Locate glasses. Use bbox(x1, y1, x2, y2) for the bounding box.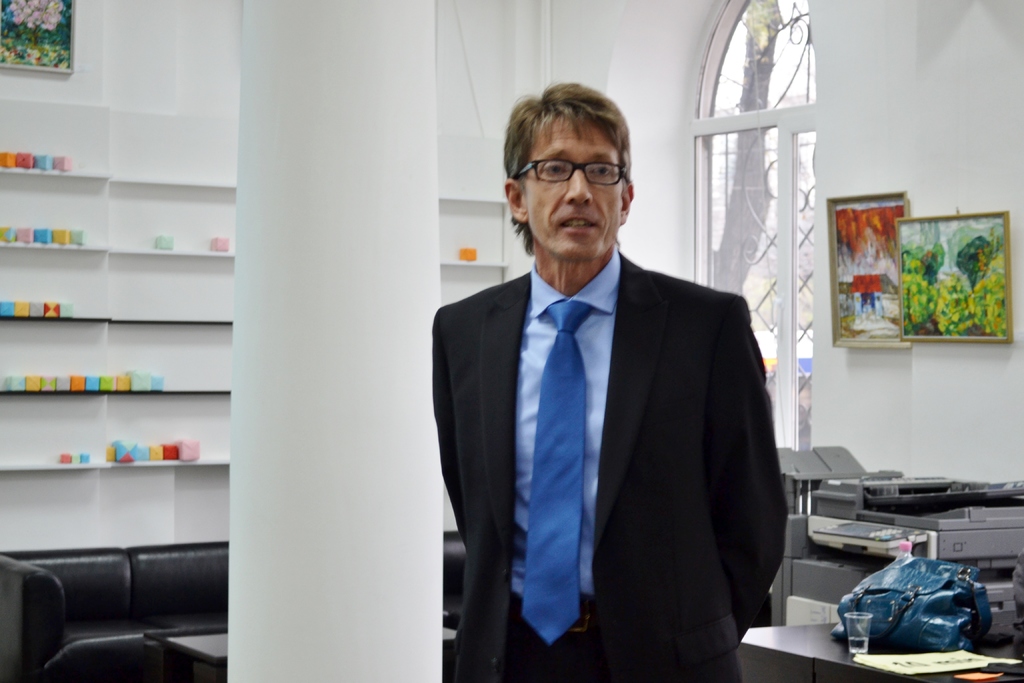
bbox(505, 150, 632, 197).
